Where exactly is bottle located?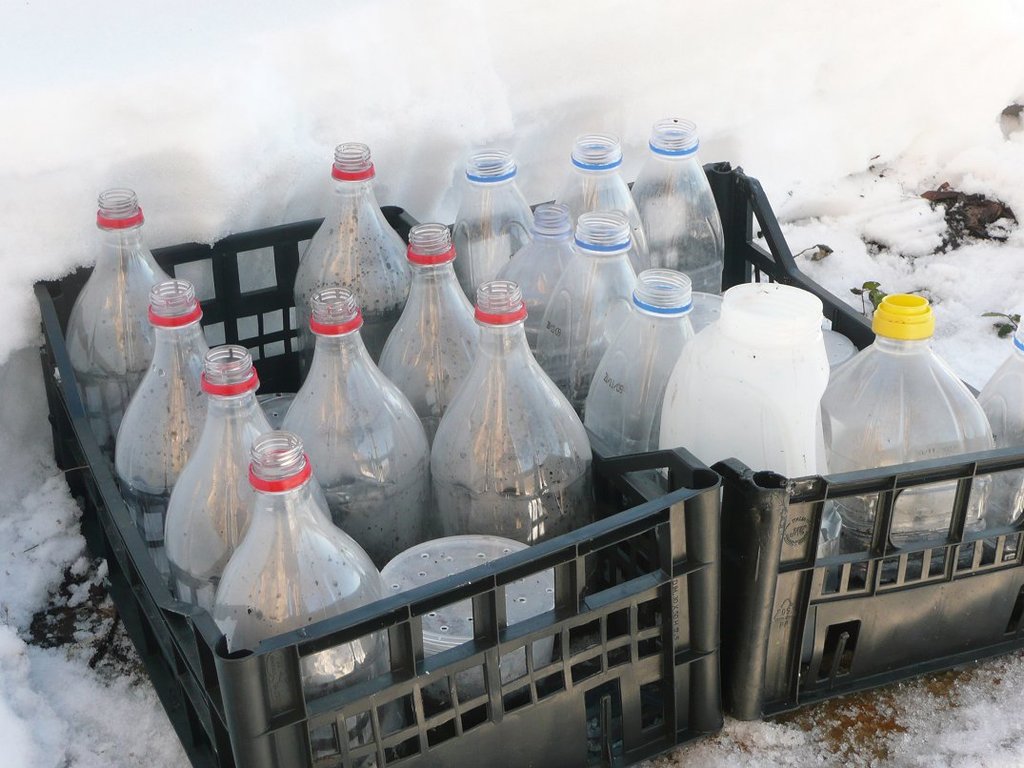
Its bounding box is 280/285/432/567.
